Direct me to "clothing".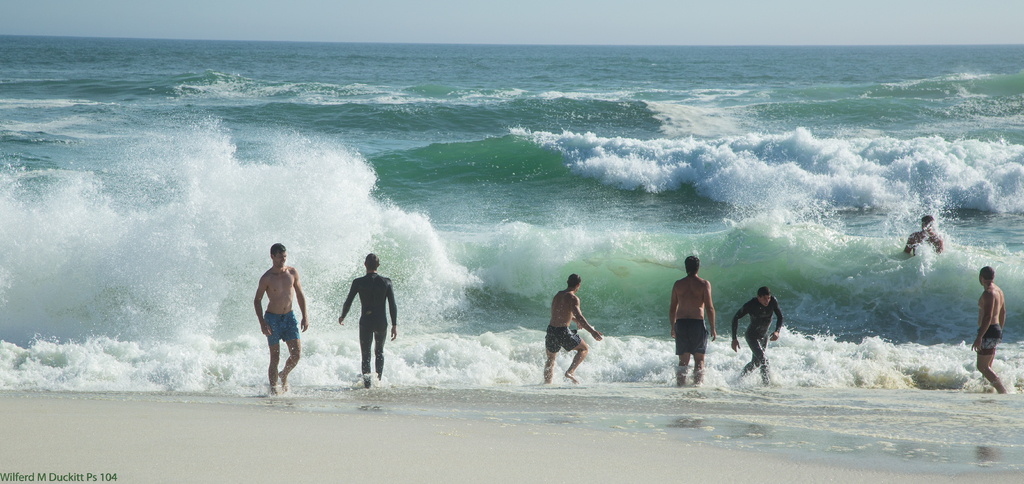
Direction: 732 296 785 388.
